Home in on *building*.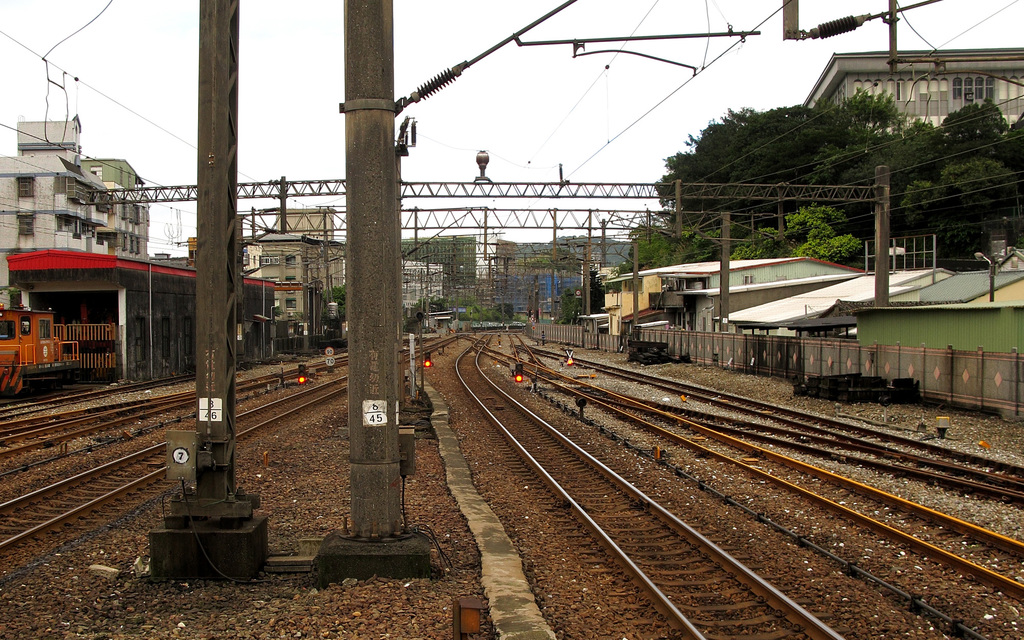
Homed in at {"left": 804, "top": 47, "right": 1023, "bottom": 126}.
